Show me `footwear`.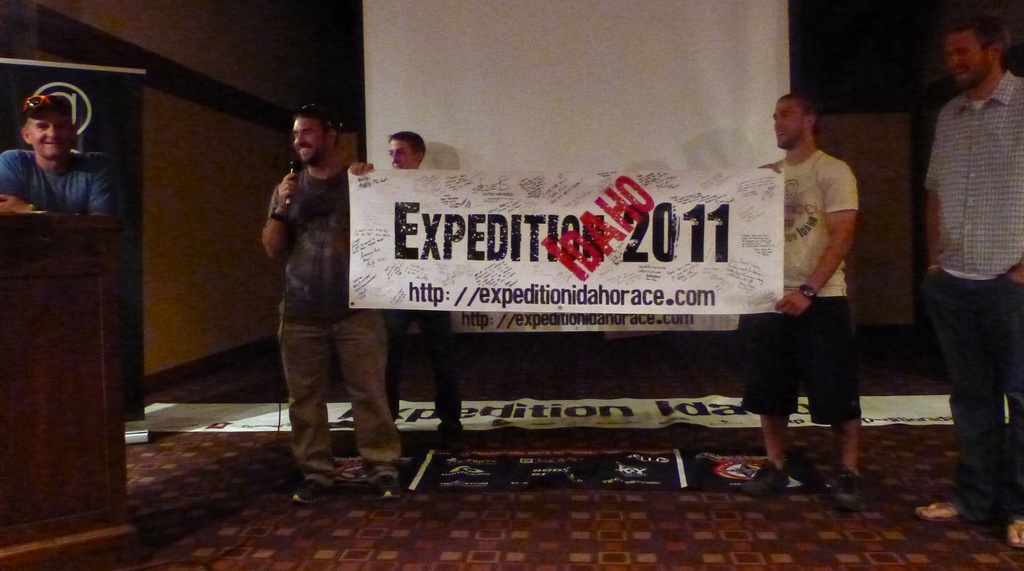
`footwear` is here: locate(916, 501, 970, 526).
